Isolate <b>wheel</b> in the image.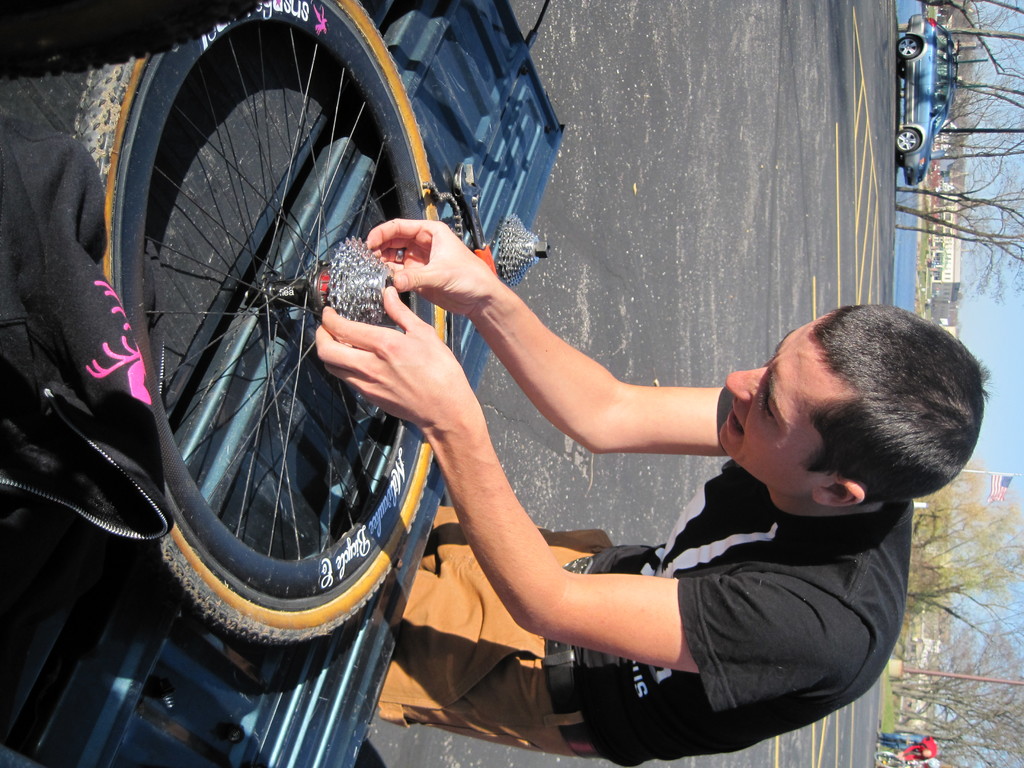
Isolated region: box=[88, 18, 413, 644].
